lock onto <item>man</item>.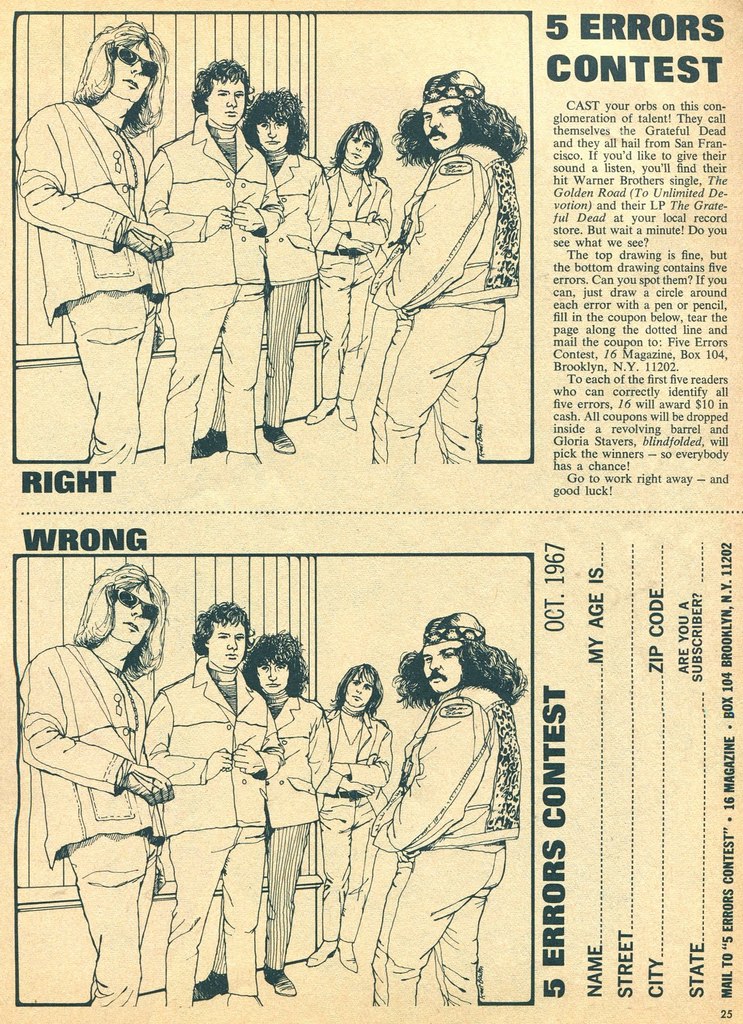
Locked: rect(189, 627, 351, 993).
